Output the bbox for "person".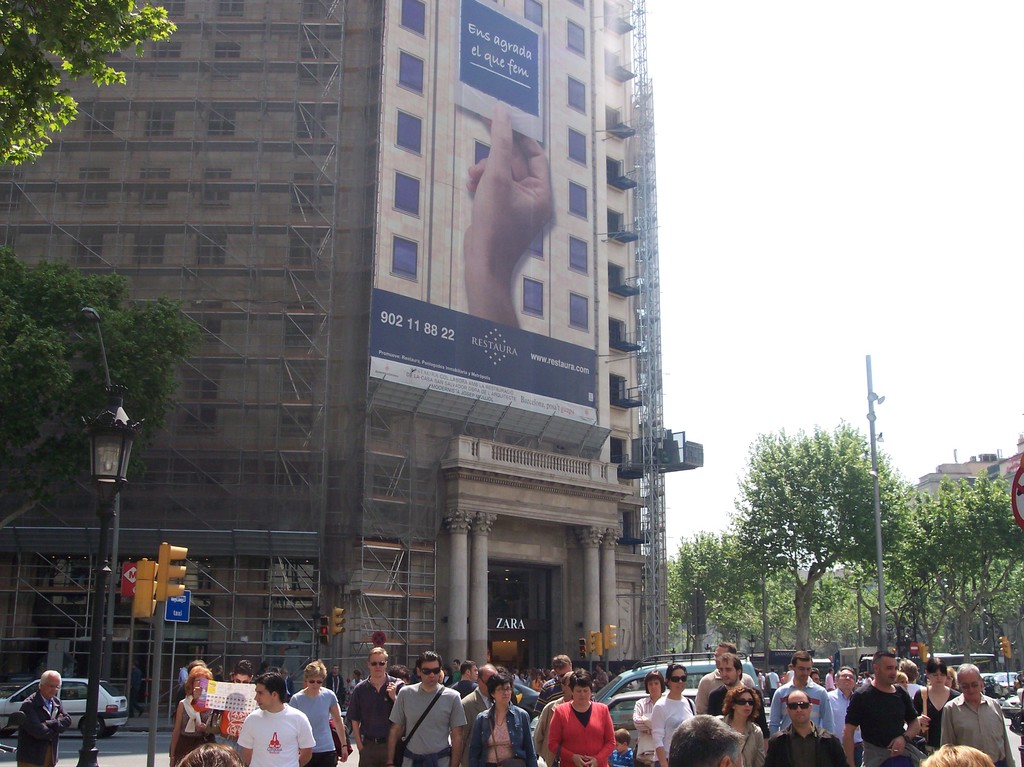
[x1=8, y1=671, x2=72, y2=766].
